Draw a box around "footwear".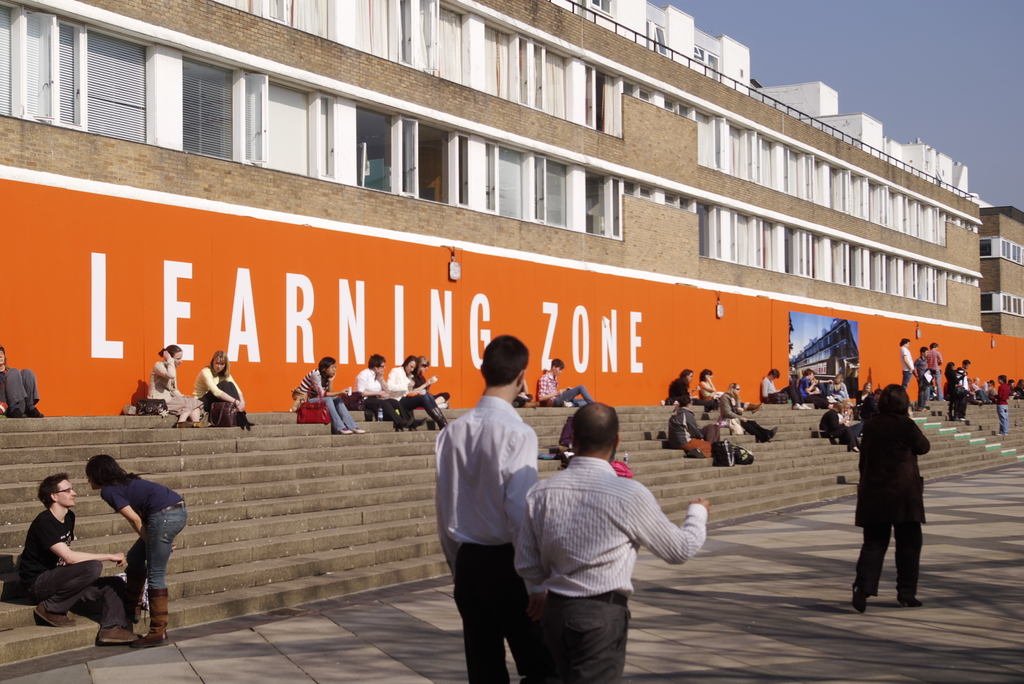
bbox(30, 604, 76, 628).
